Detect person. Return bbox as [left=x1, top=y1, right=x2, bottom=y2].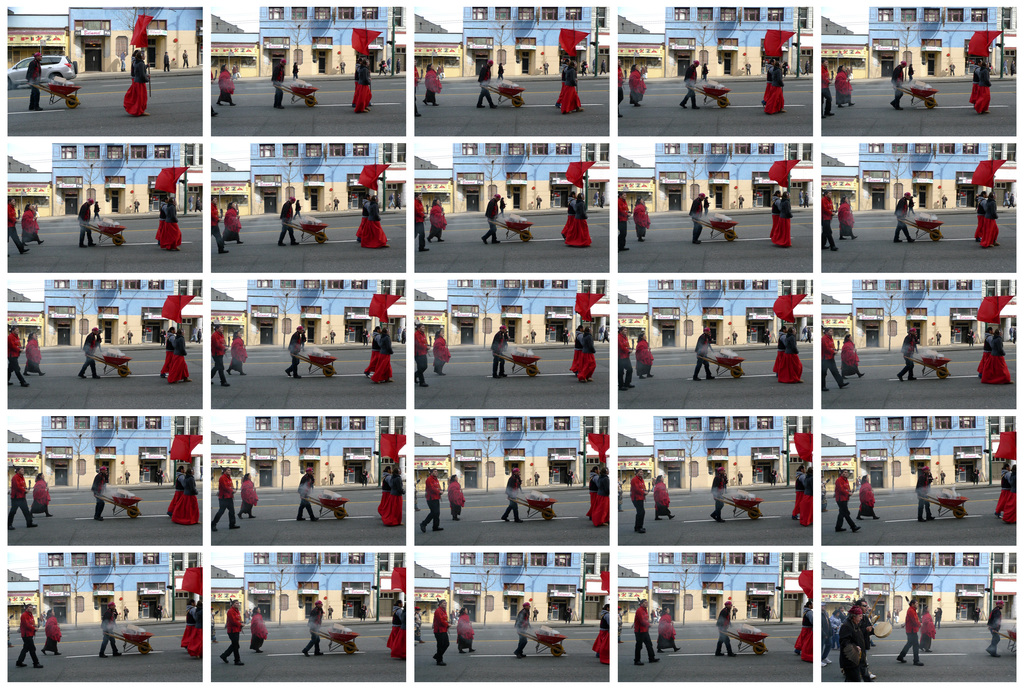
[left=631, top=193, right=652, bottom=241].
